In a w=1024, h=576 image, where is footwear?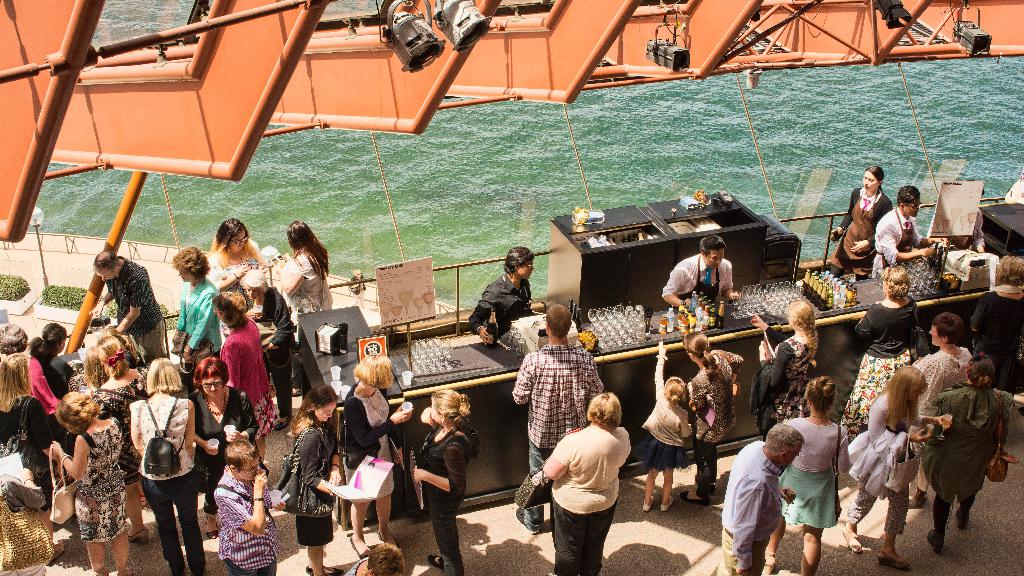
644, 497, 653, 512.
